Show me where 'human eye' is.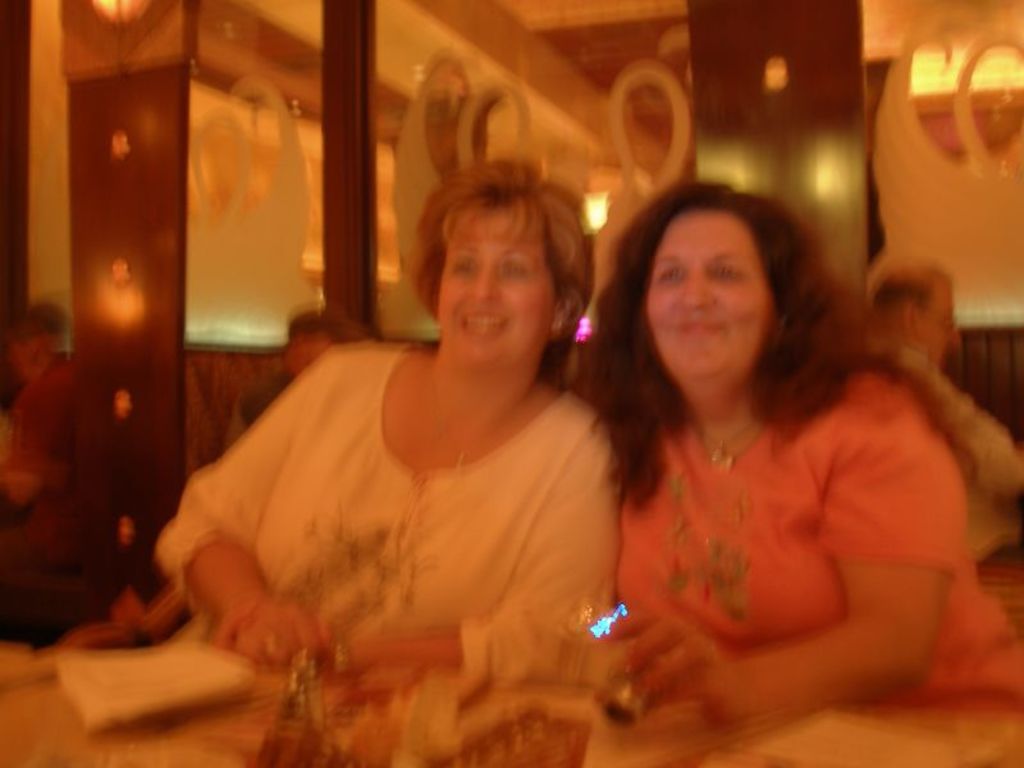
'human eye' is at l=708, t=262, r=745, b=280.
